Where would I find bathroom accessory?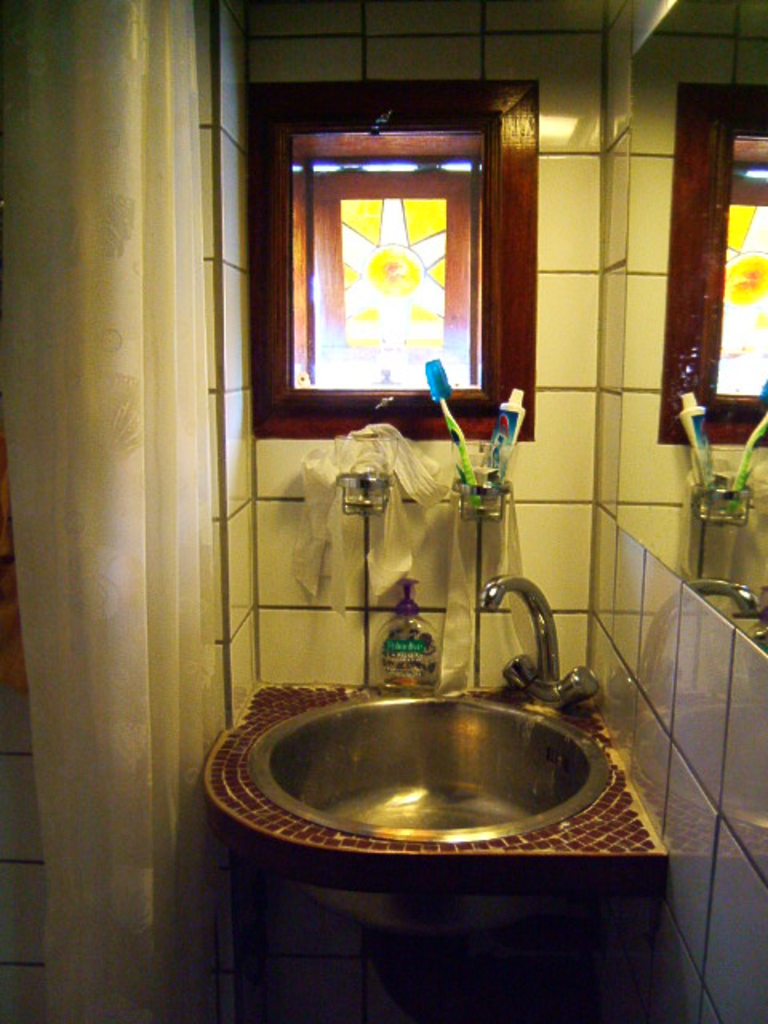
At bbox=(467, 557, 594, 720).
